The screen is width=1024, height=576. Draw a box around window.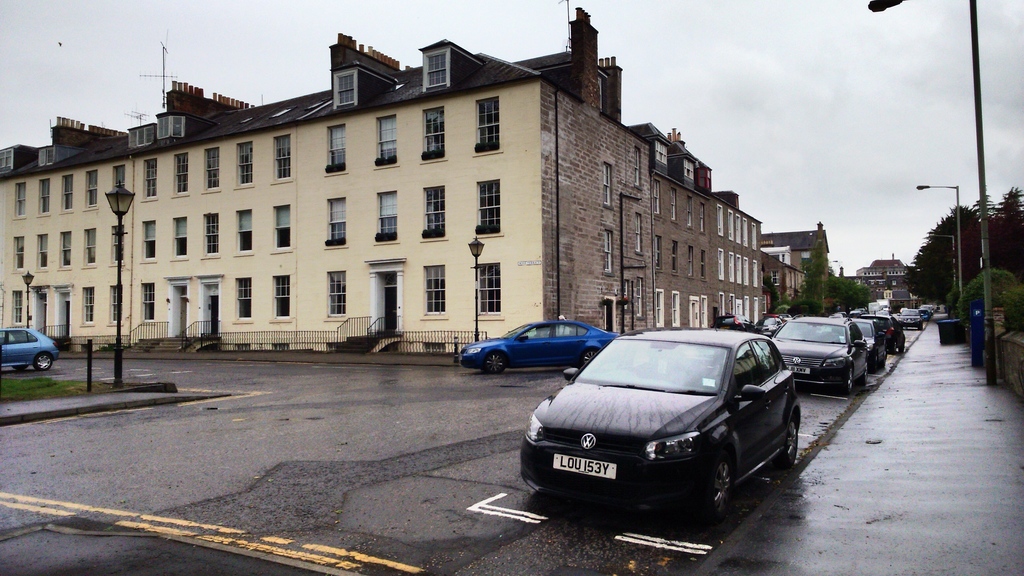
<region>478, 183, 502, 237</region>.
